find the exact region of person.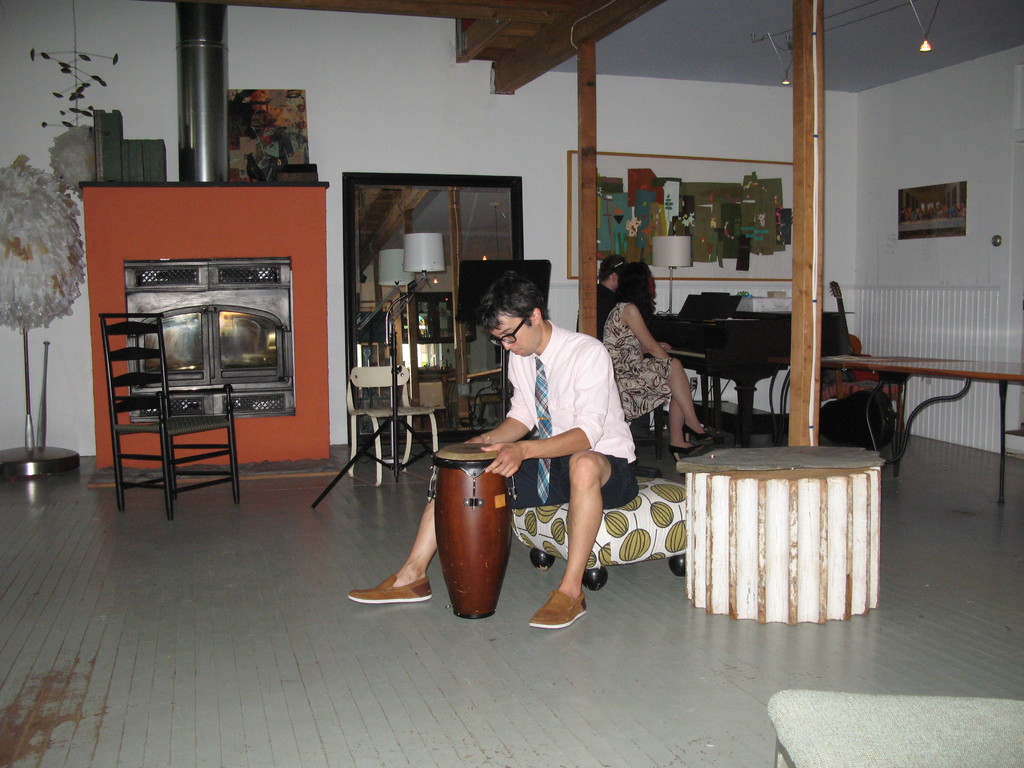
Exact region: Rect(604, 260, 726, 463).
